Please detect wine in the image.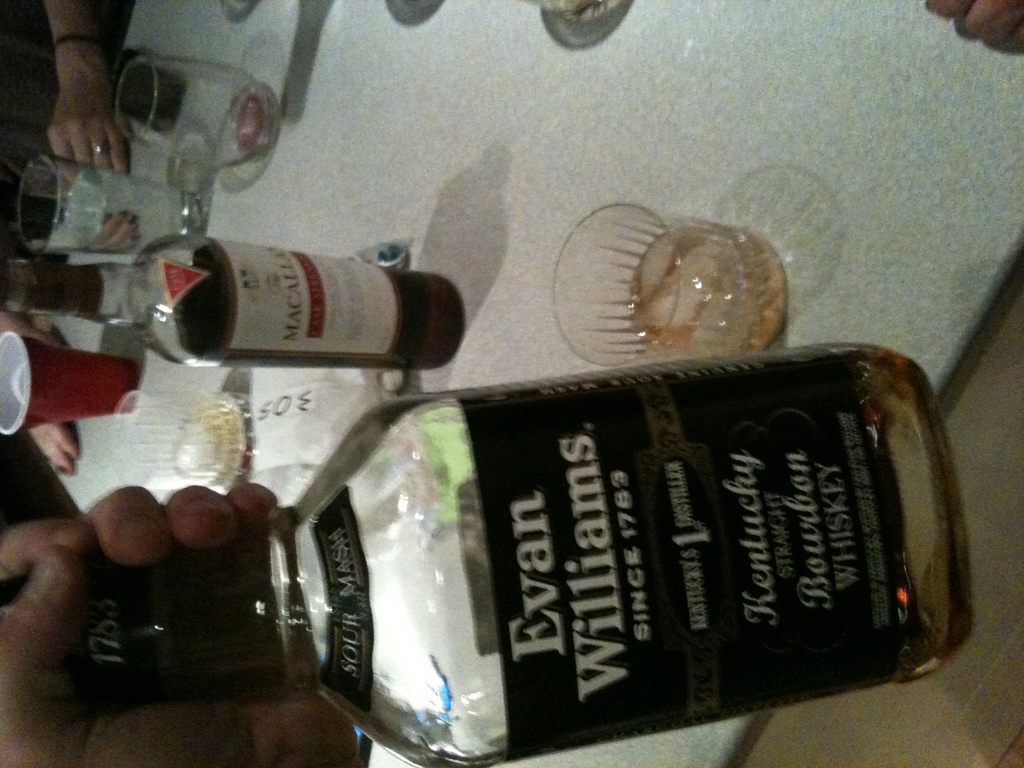
rect(36, 362, 992, 767).
